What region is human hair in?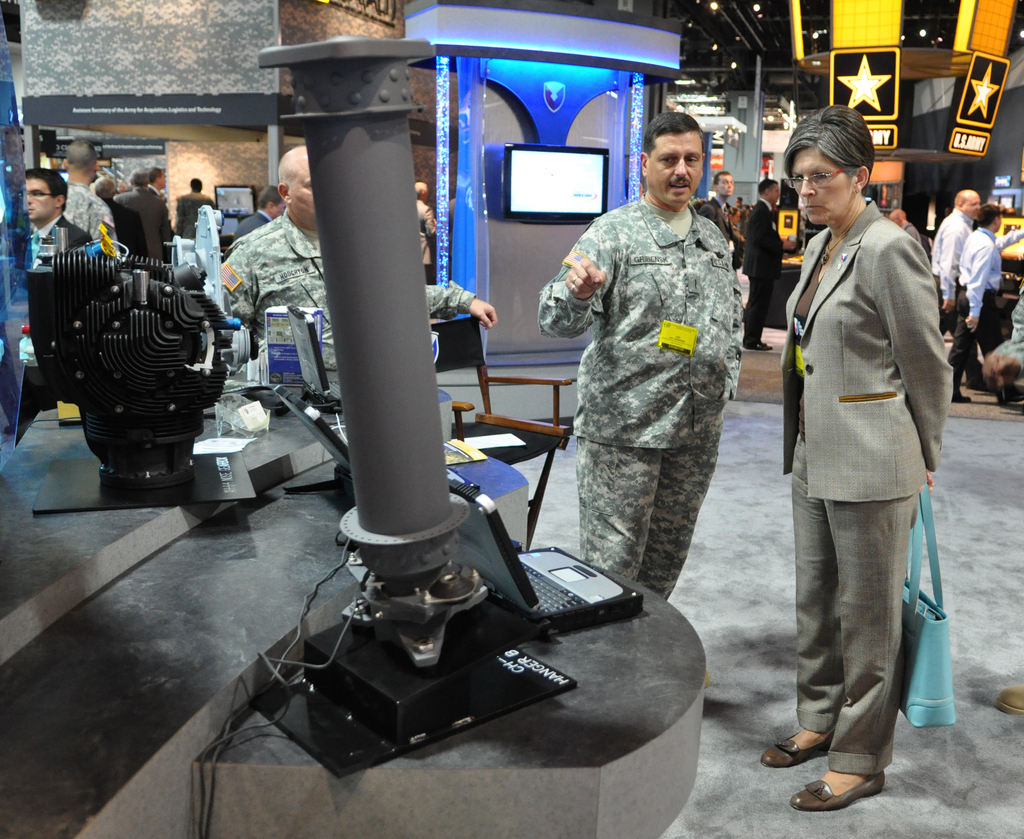
box(643, 113, 703, 159).
